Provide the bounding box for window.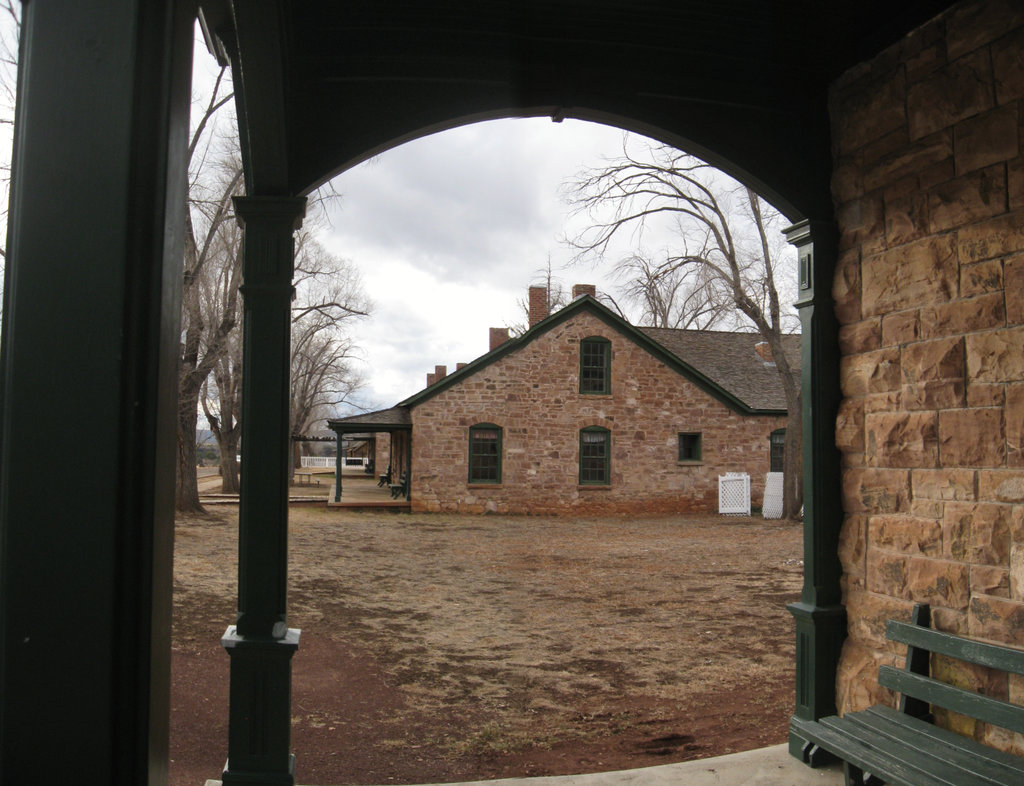
select_region(577, 429, 607, 488).
